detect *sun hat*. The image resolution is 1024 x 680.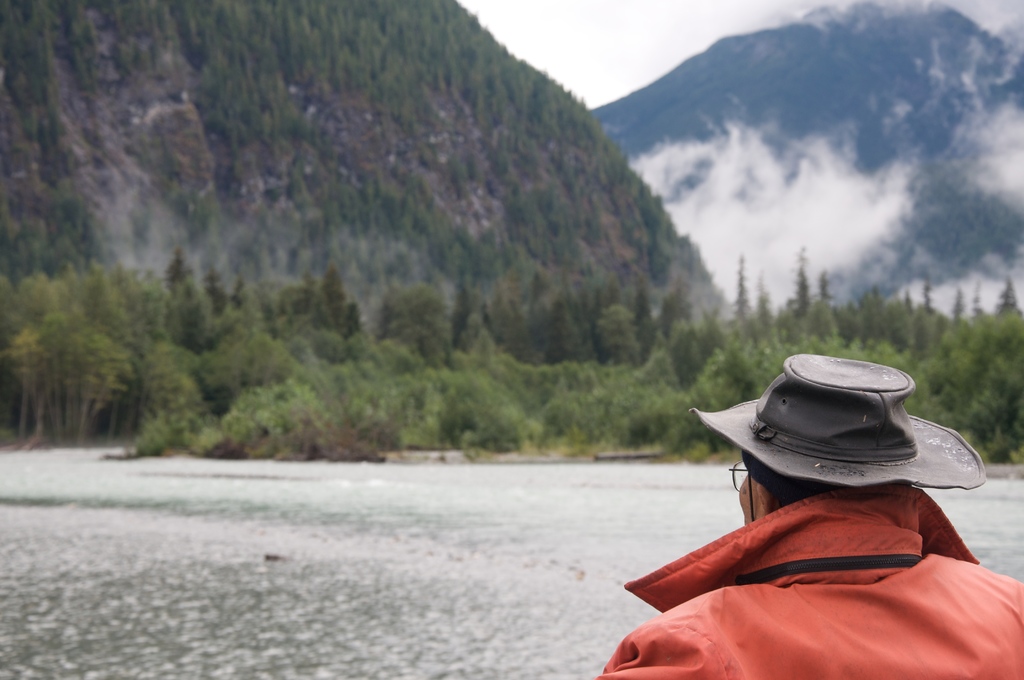
686 353 985 518.
